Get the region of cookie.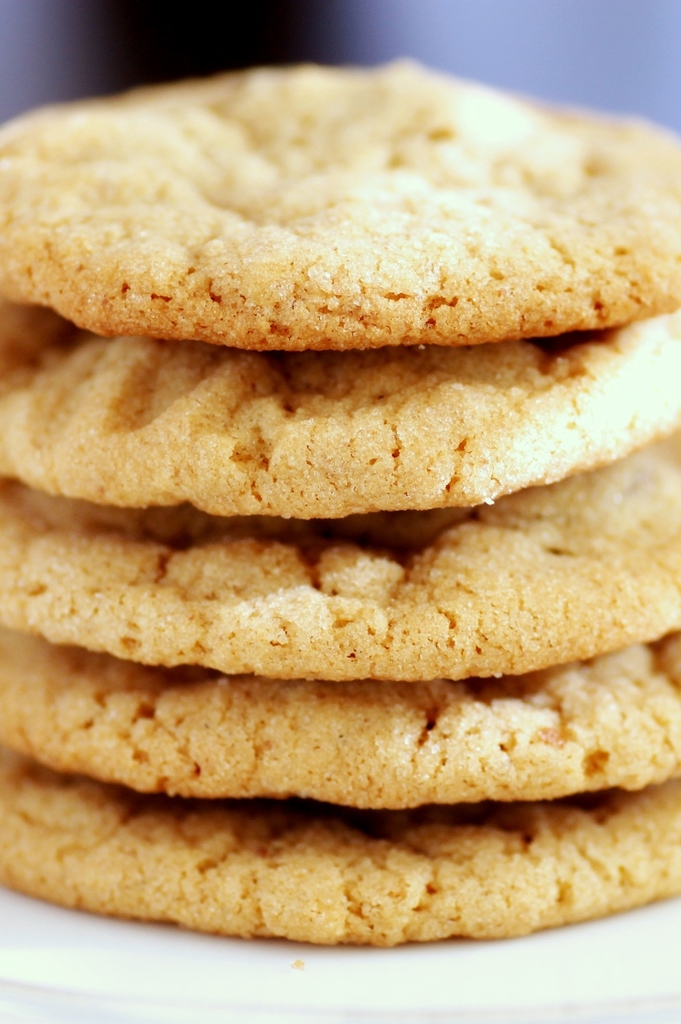
left=0, top=645, right=680, bottom=816.
